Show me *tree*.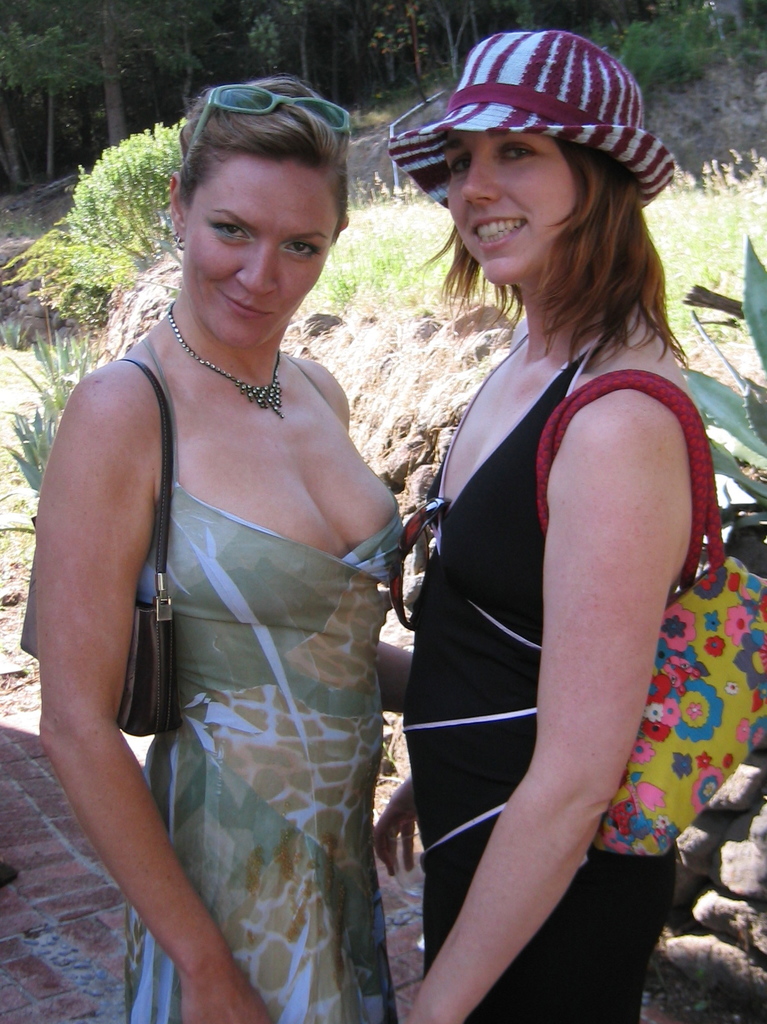
*tree* is here: [left=50, top=0, right=183, bottom=147].
